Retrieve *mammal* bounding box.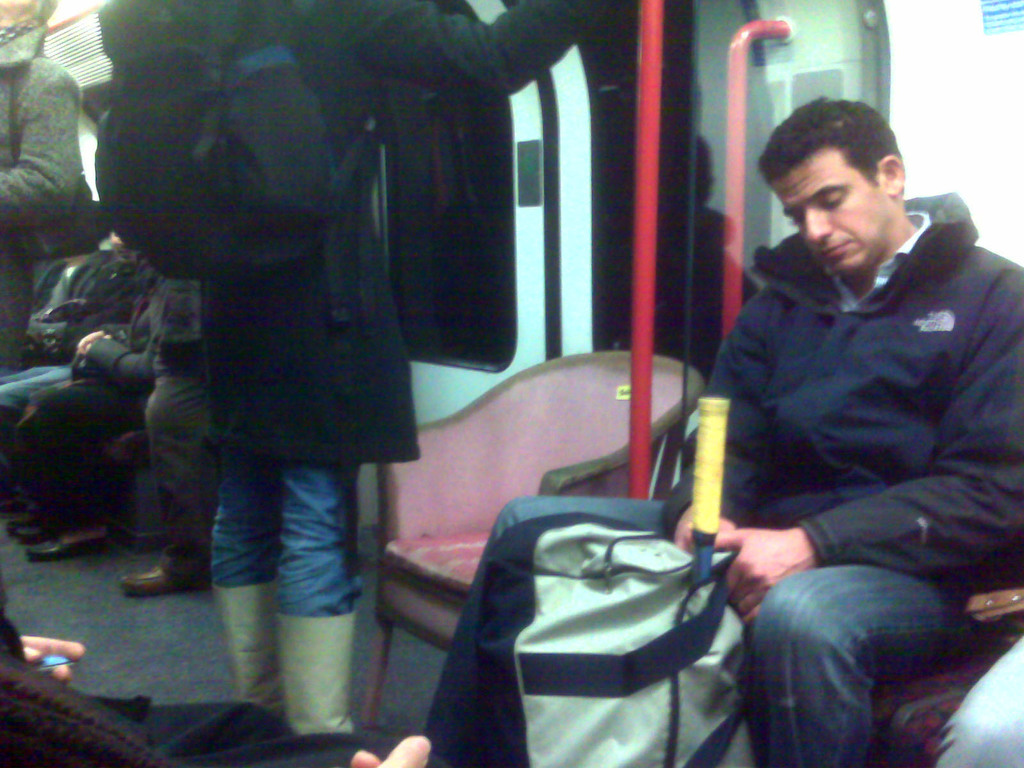
Bounding box: 206 0 604 734.
